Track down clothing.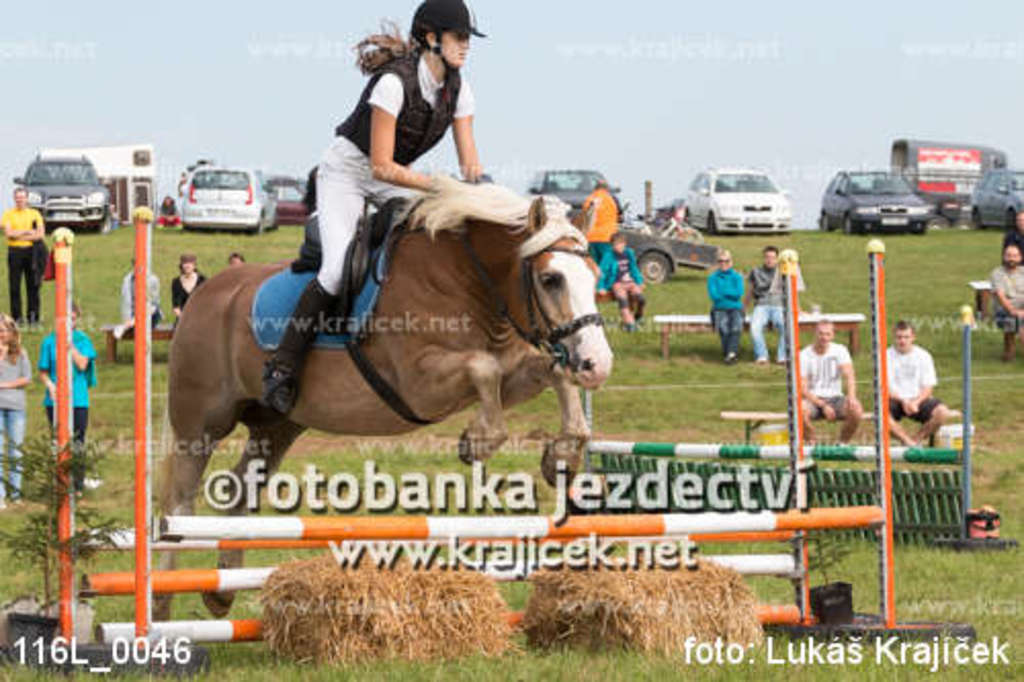
Tracked to <box>987,264,1022,330</box>.
